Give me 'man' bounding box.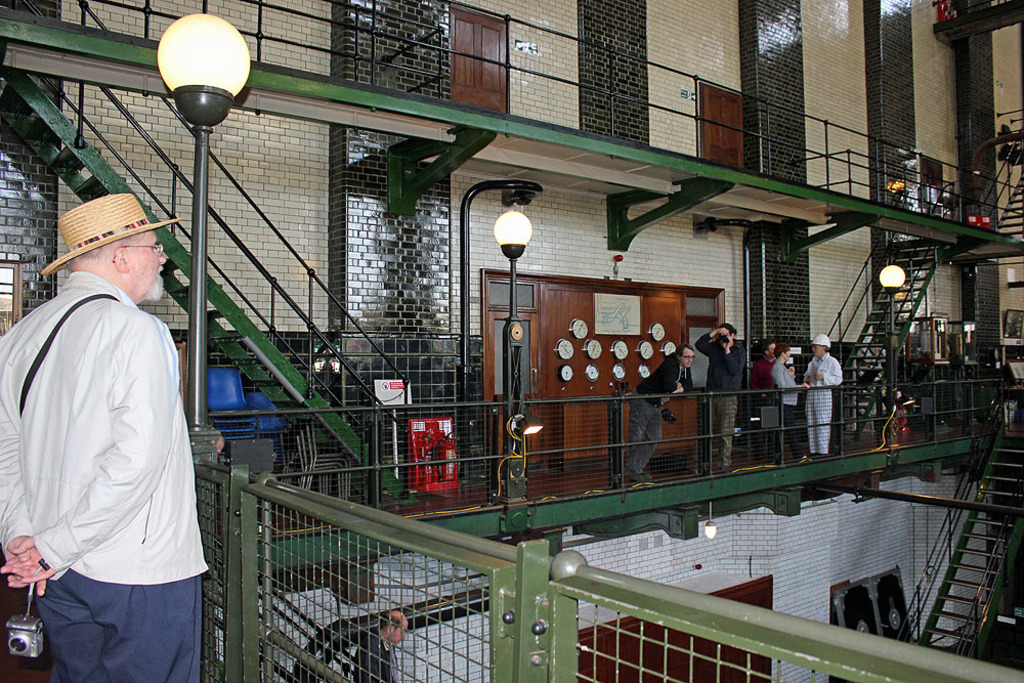
pyautogui.locateOnScreen(13, 154, 206, 682).
